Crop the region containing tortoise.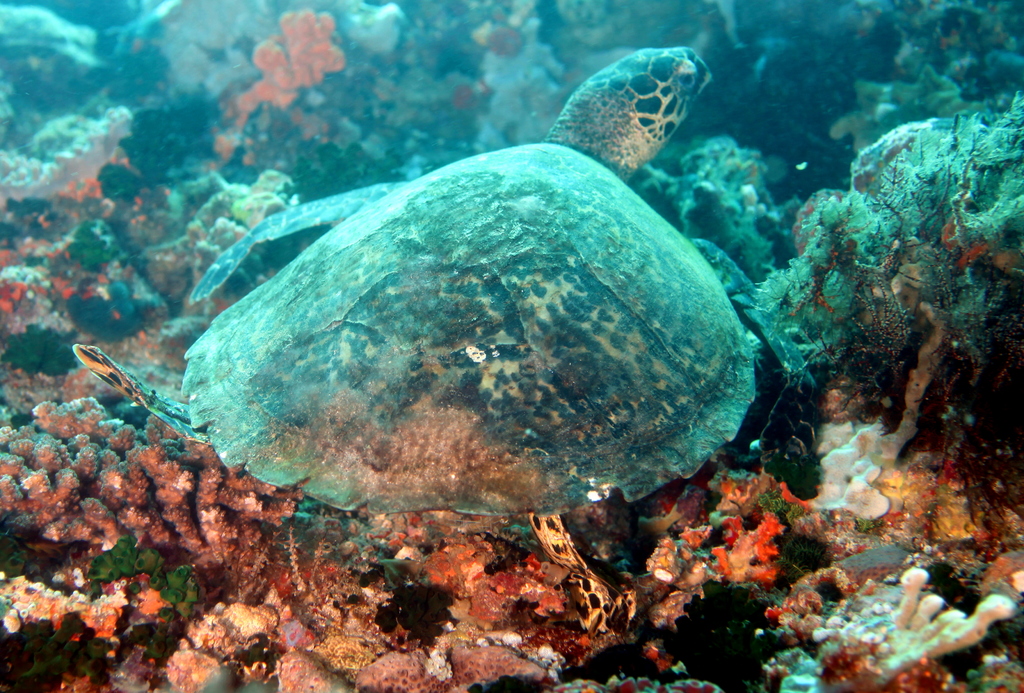
Crop region: [x1=65, y1=42, x2=780, y2=534].
